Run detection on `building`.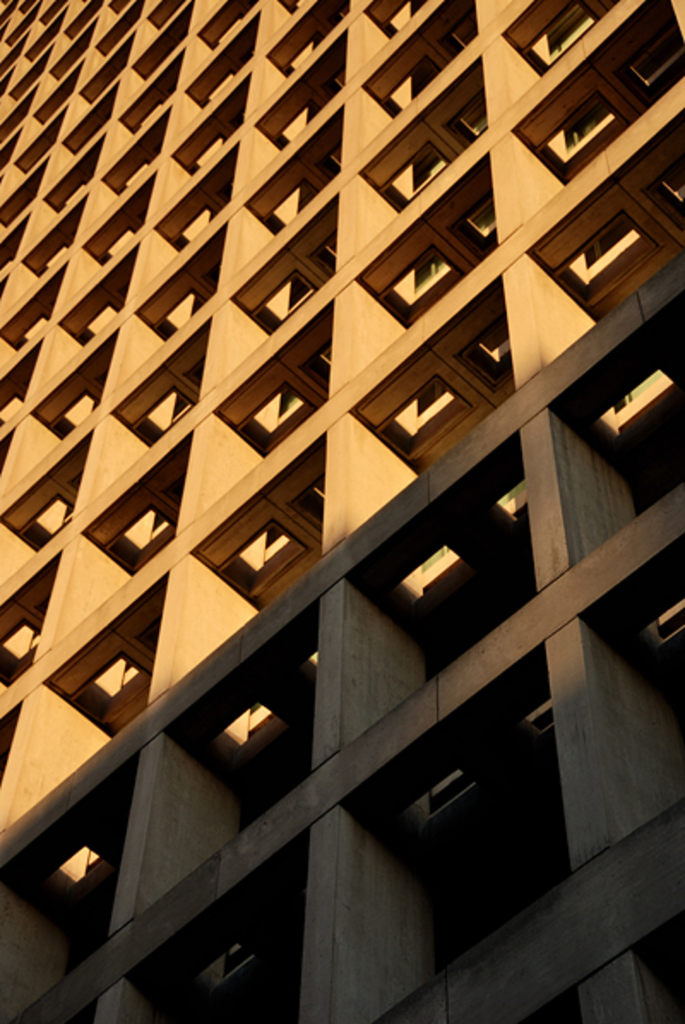
Result: rect(0, 0, 683, 1022).
